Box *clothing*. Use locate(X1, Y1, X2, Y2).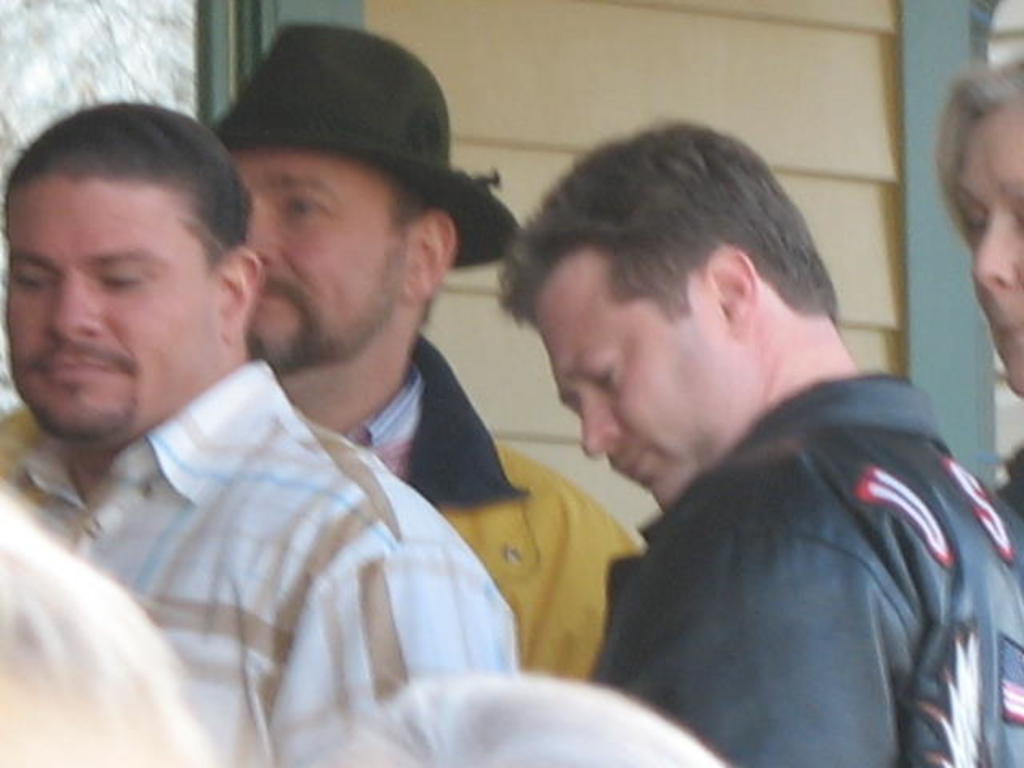
locate(0, 330, 637, 682).
